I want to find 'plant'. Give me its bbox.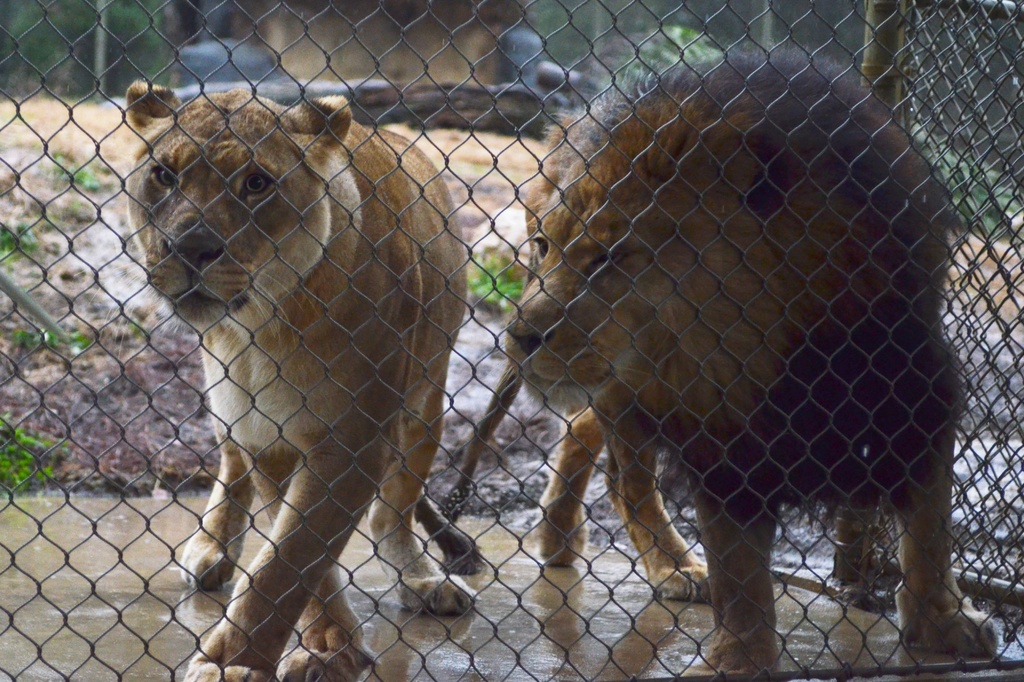
(left=468, top=263, right=525, bottom=312).
